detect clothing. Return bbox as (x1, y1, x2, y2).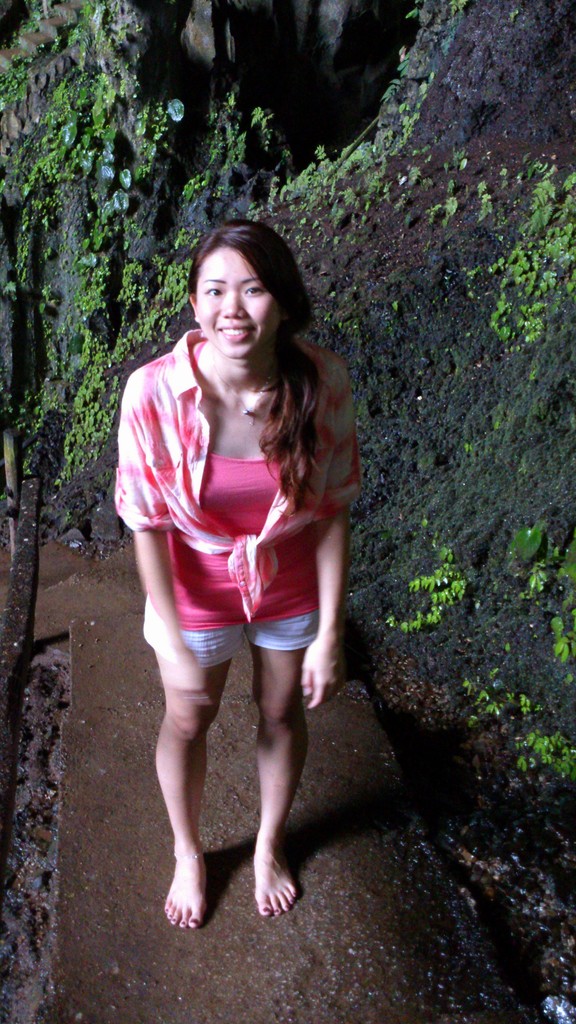
(115, 326, 360, 669).
